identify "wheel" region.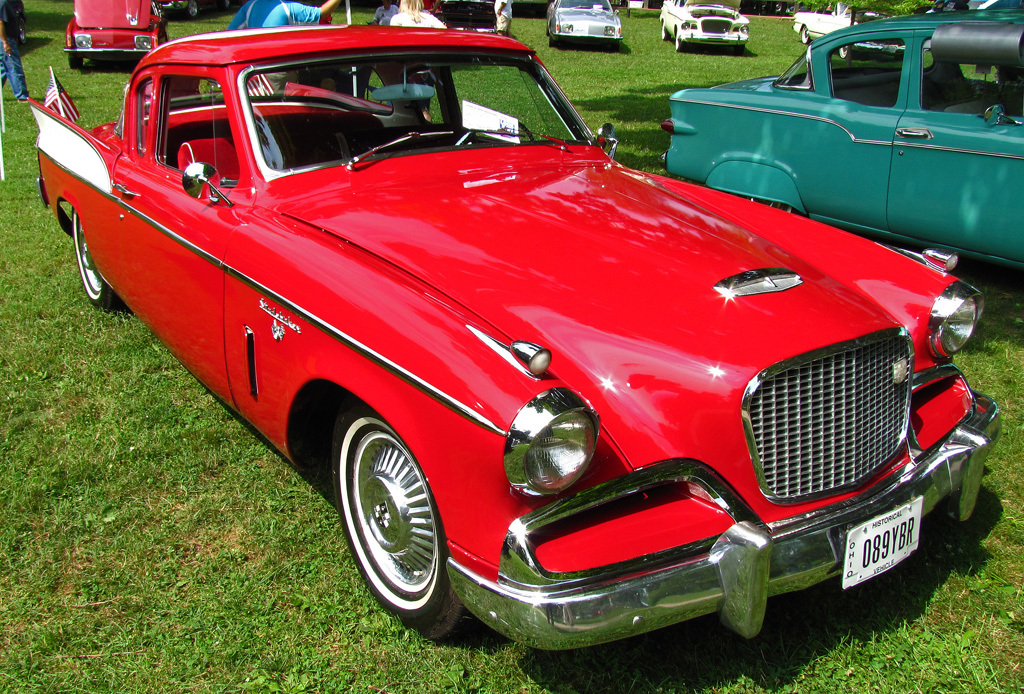
Region: [left=70, top=207, right=118, bottom=308].
